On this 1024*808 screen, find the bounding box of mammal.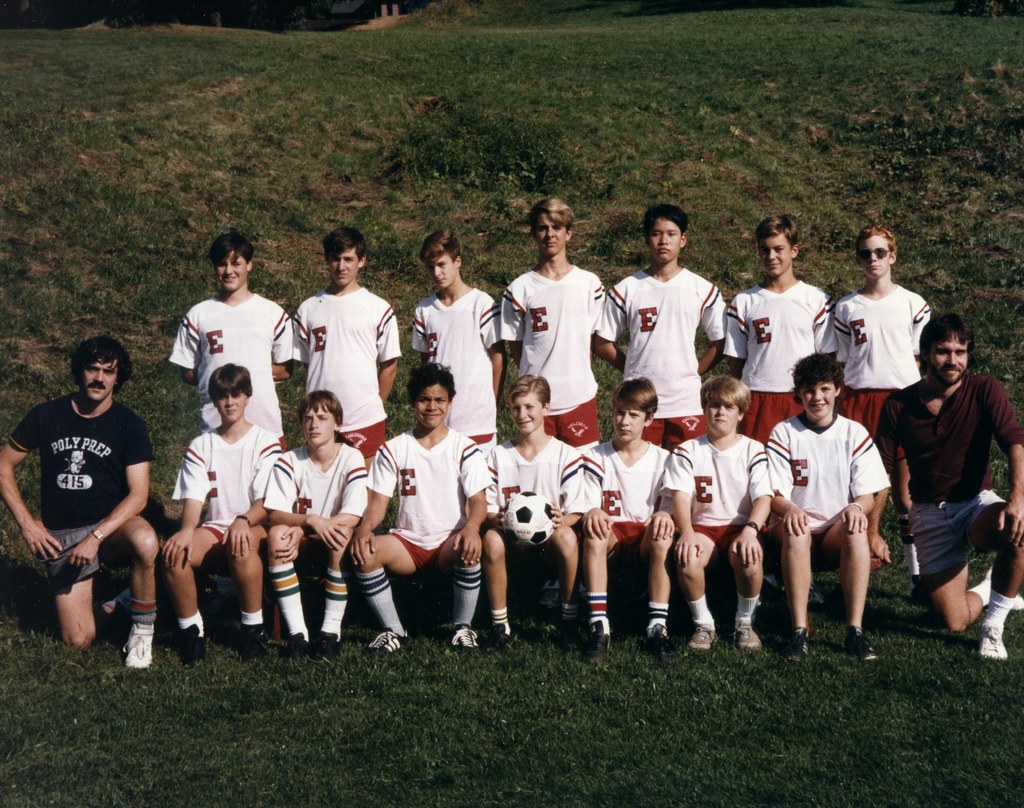
Bounding box: 589:206:732:449.
